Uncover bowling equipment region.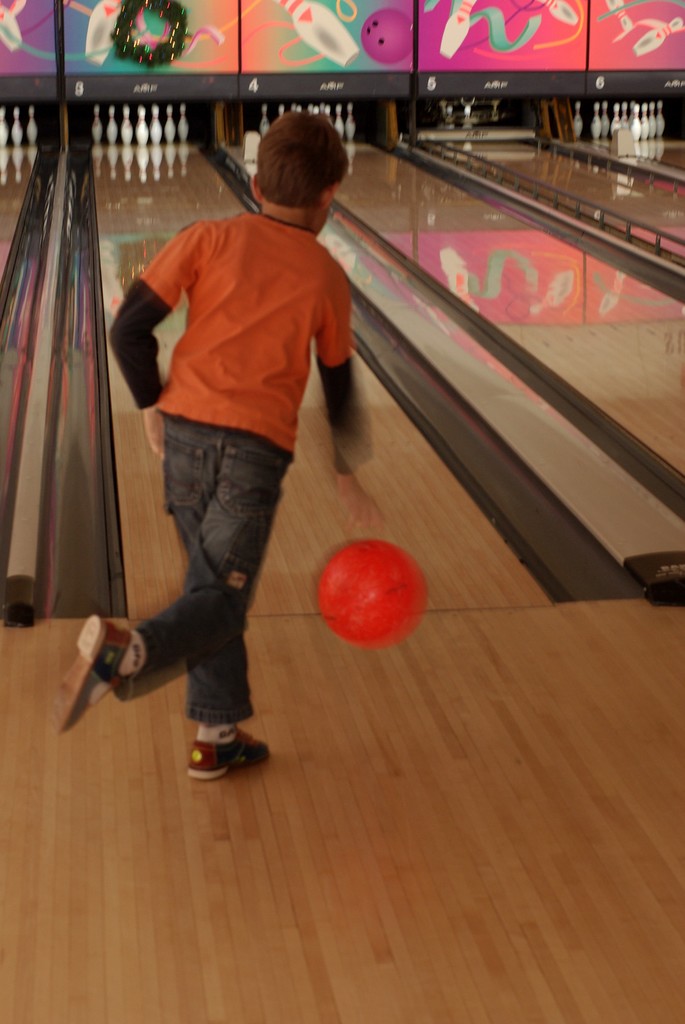
Uncovered: x1=576 y1=101 x2=587 y2=140.
